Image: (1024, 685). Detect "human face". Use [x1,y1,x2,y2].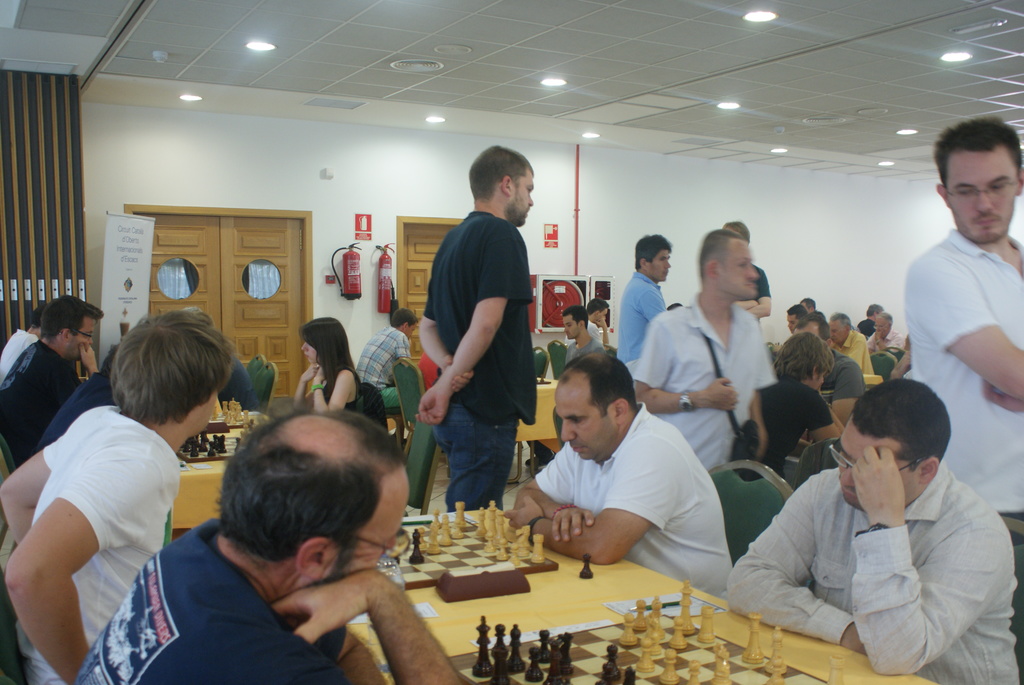
[67,322,97,359].
